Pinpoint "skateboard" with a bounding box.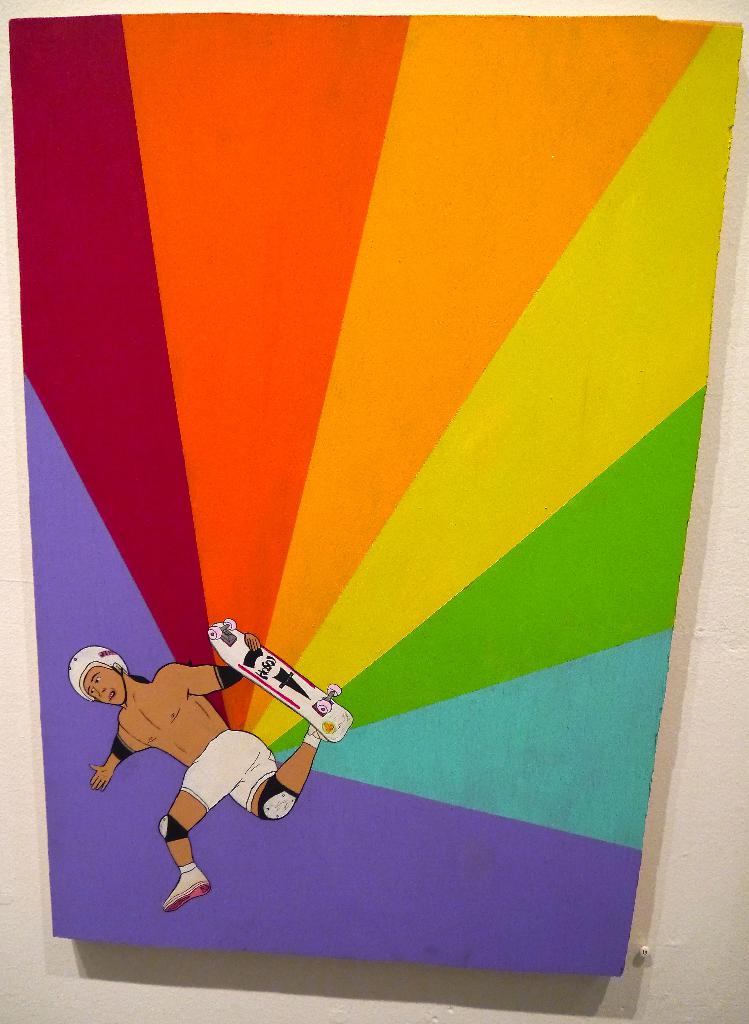
204,616,354,746.
